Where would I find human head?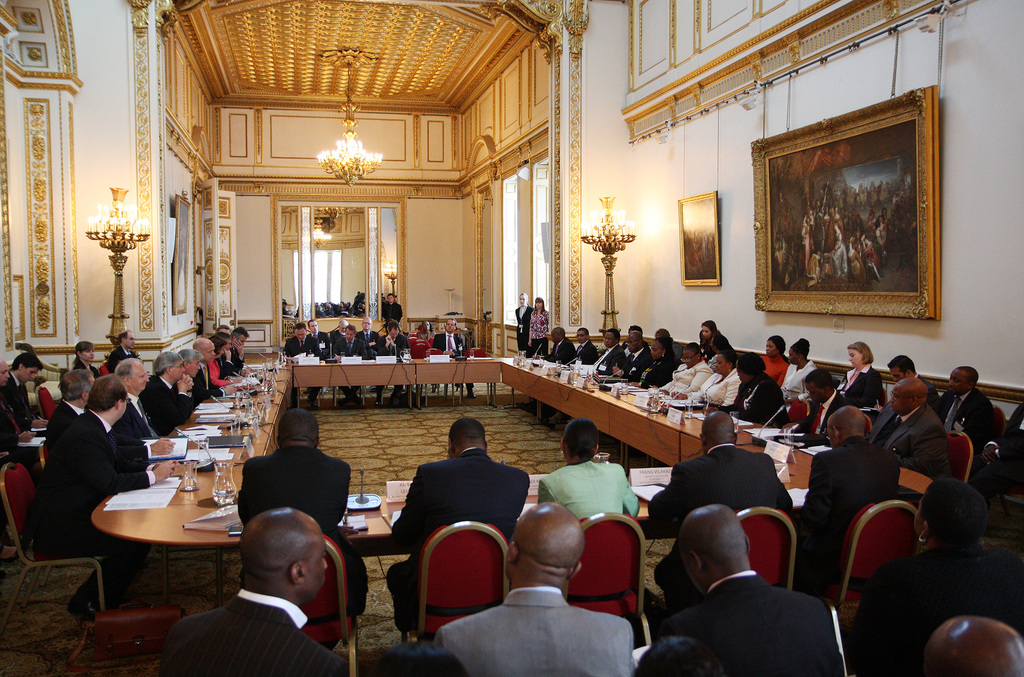
At x1=699 y1=411 x2=740 y2=449.
